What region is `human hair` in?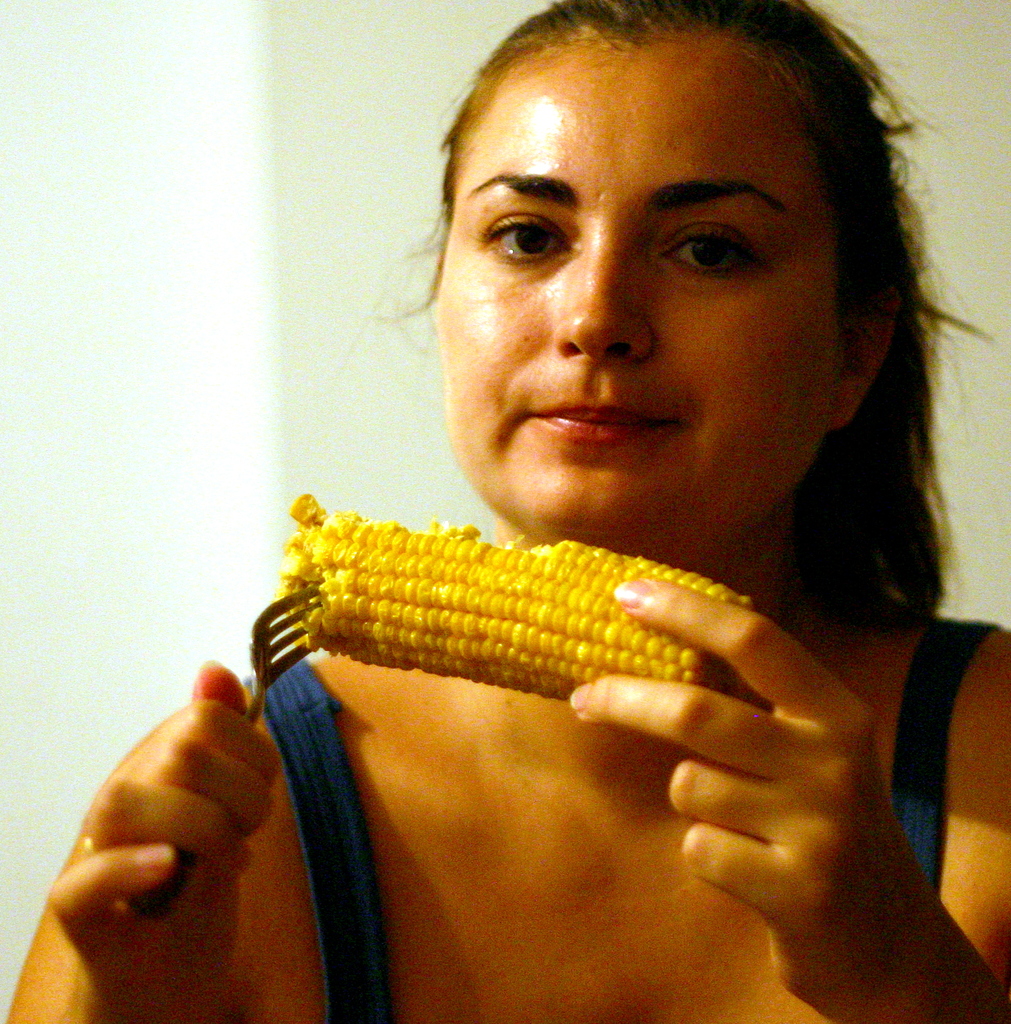
(left=408, top=3, right=992, bottom=647).
